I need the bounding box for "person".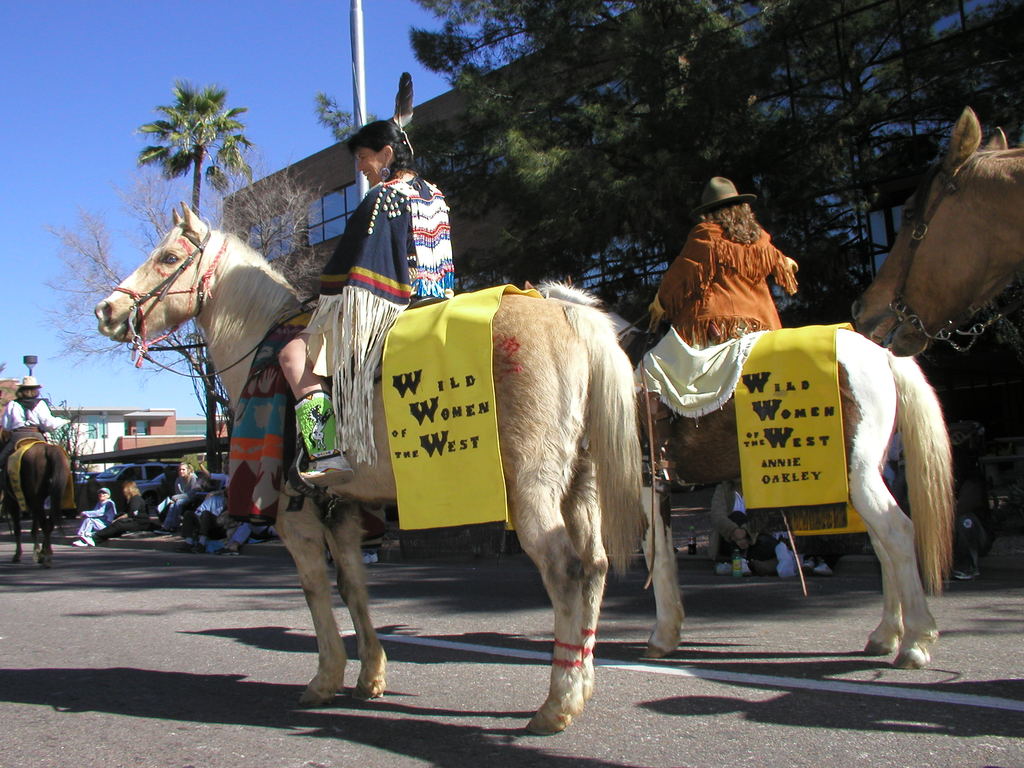
Here it is: select_region(636, 167, 817, 514).
